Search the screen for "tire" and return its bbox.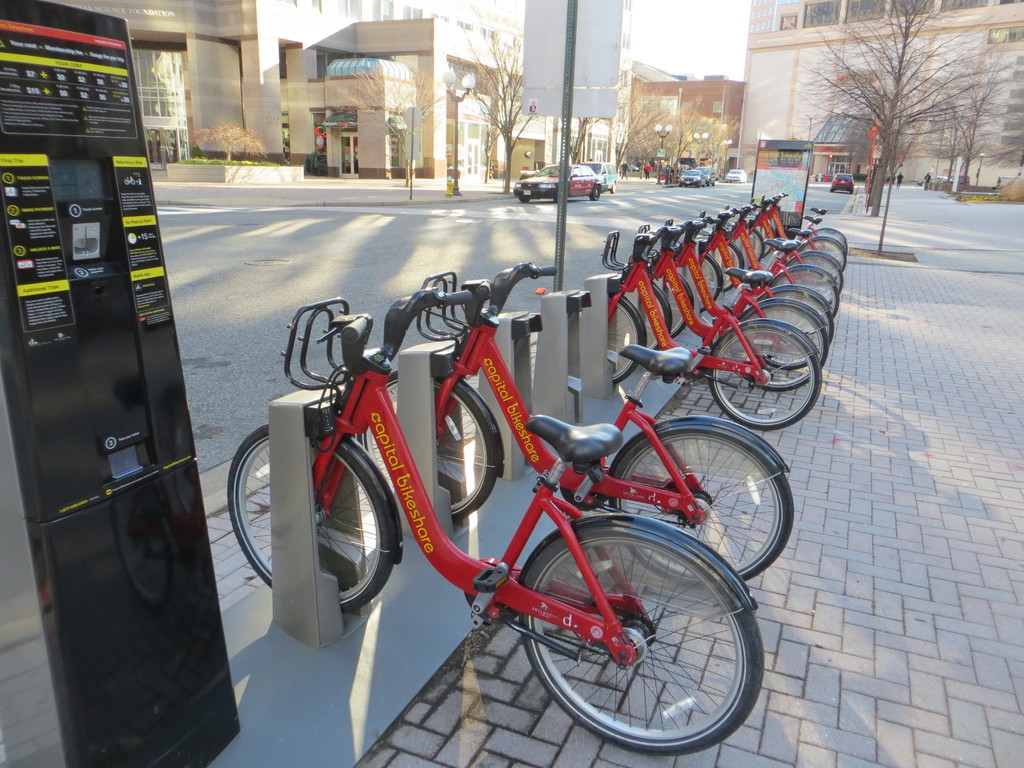
Found: rect(611, 182, 619, 191).
